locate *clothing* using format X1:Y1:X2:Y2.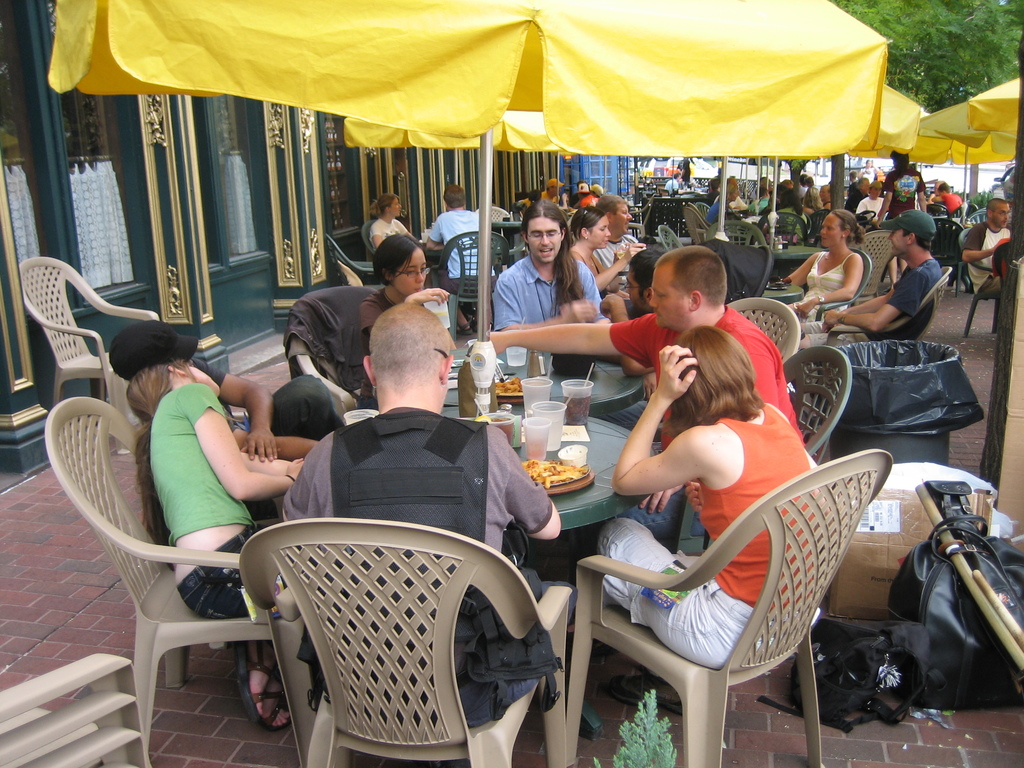
543:188:563:204.
